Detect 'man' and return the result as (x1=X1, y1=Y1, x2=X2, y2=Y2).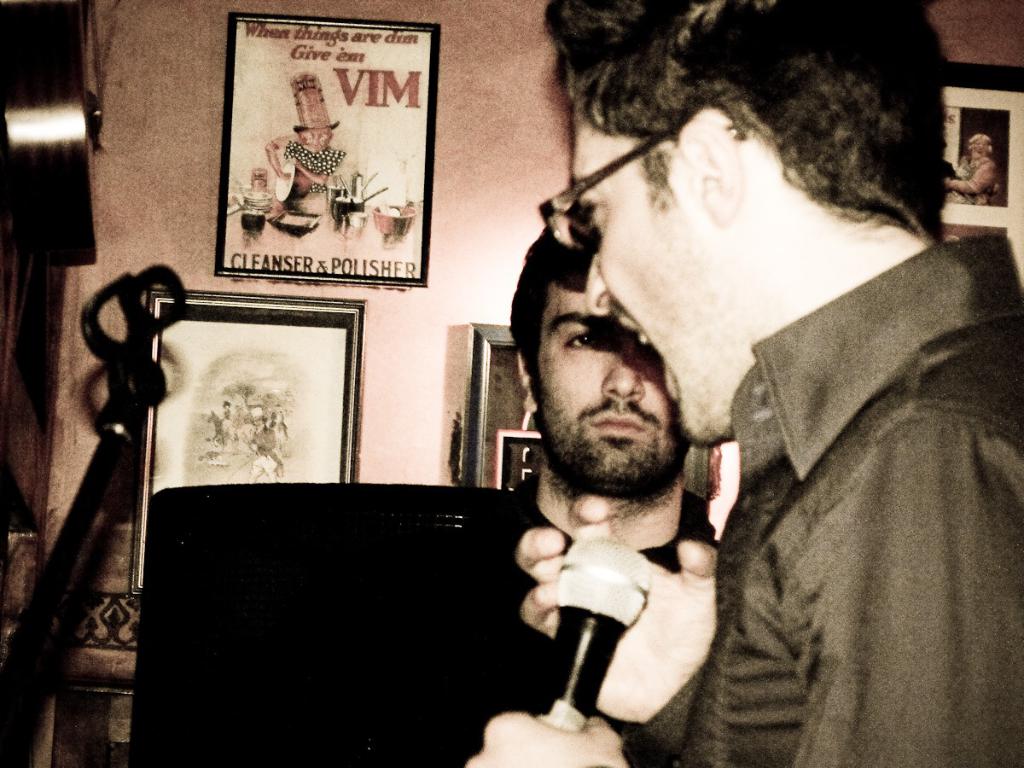
(x1=402, y1=207, x2=746, y2=767).
